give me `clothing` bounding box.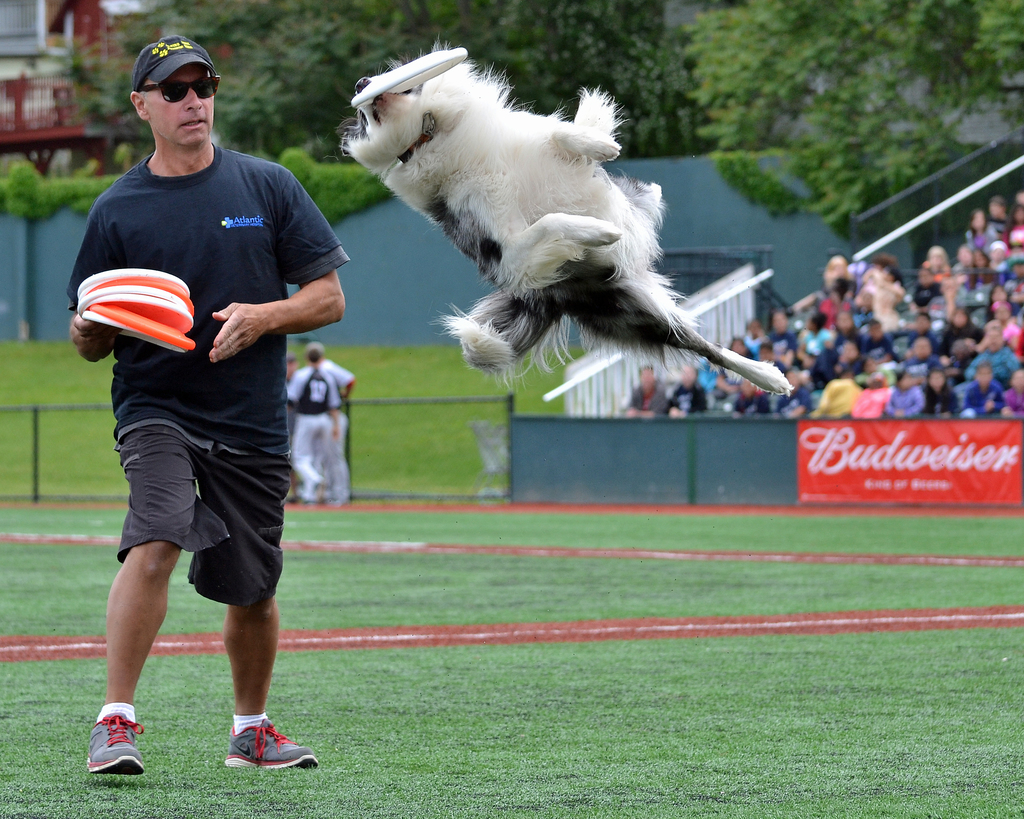
Rect(263, 351, 334, 497).
